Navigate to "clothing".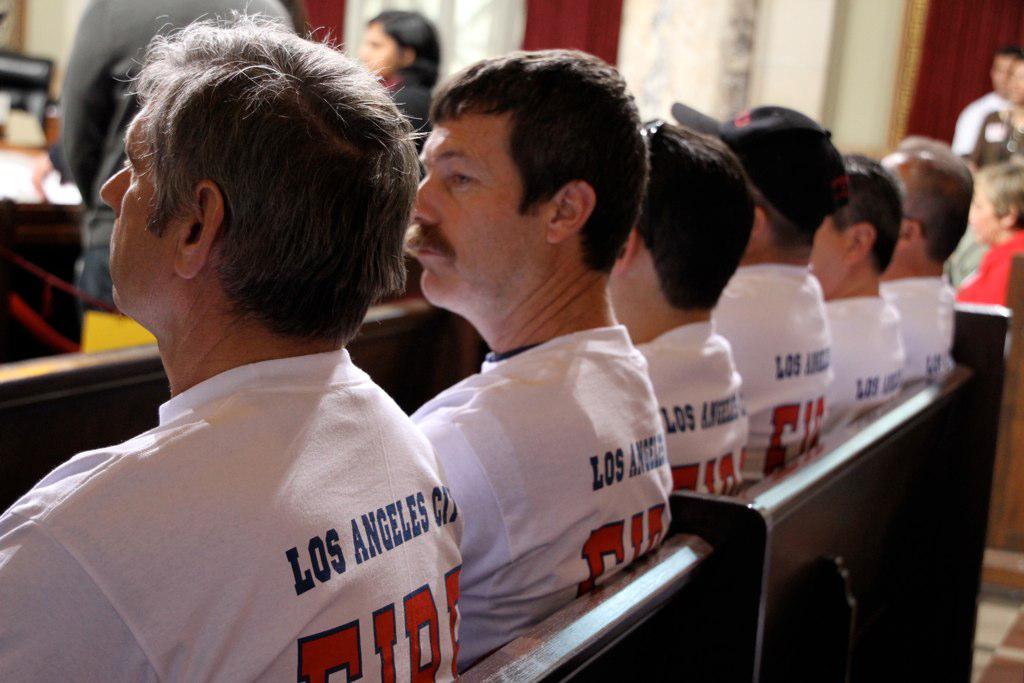
Navigation target: l=954, t=84, r=1023, b=172.
